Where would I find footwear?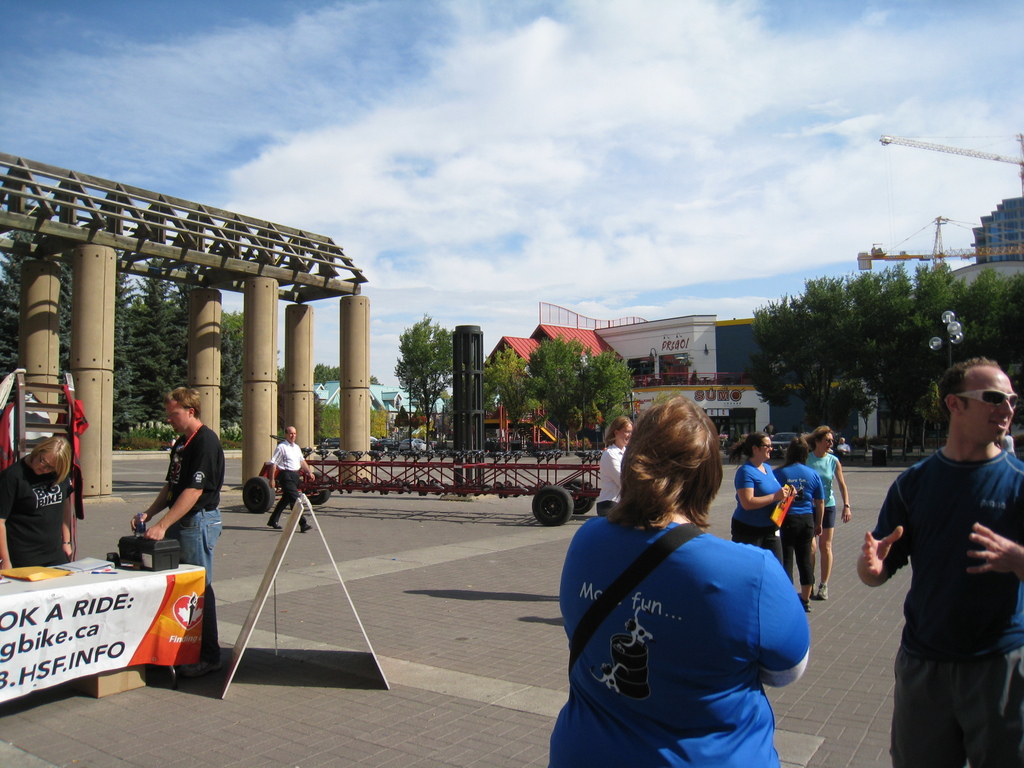
At bbox=[803, 598, 815, 613].
